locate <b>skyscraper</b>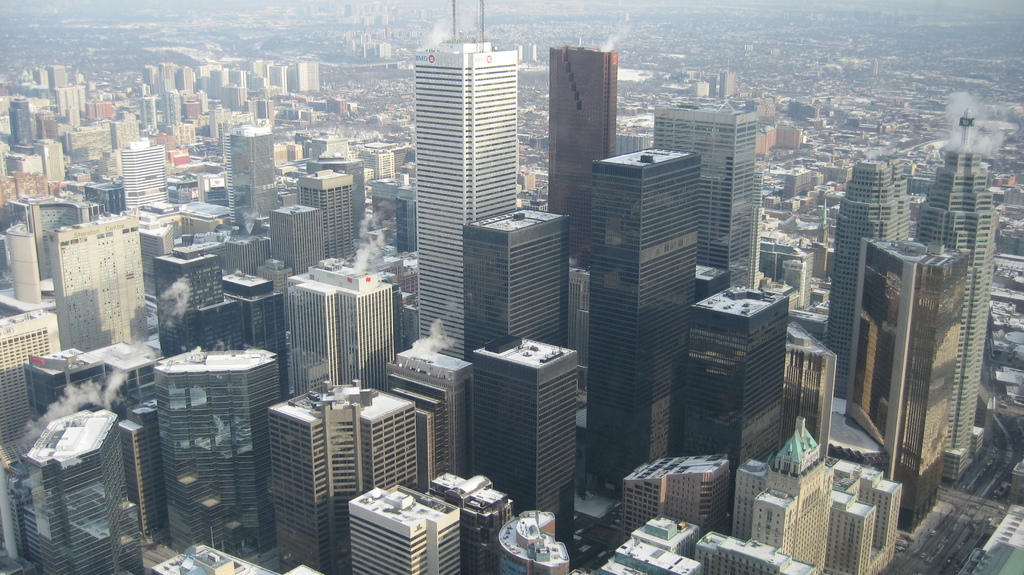
<box>824,166,909,398</box>
